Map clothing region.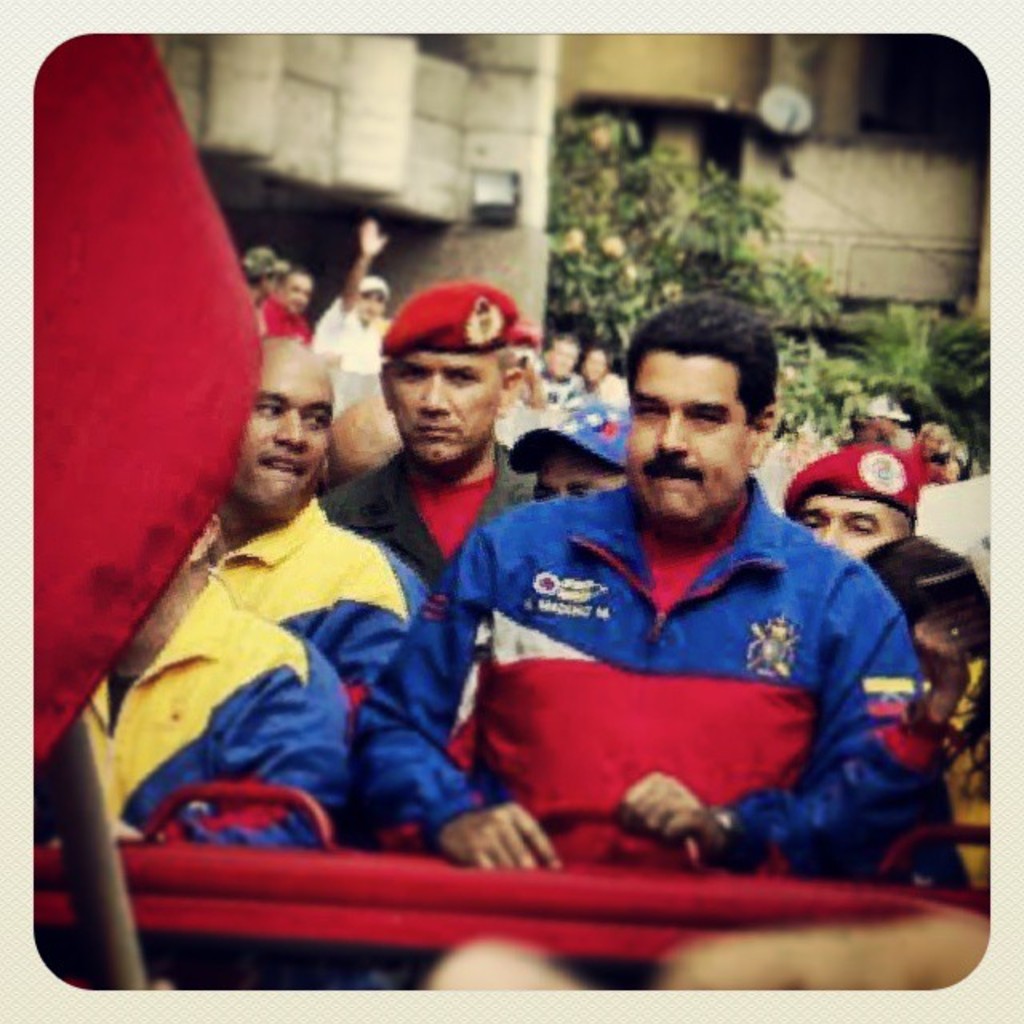
Mapped to x1=88, y1=560, x2=363, y2=846.
